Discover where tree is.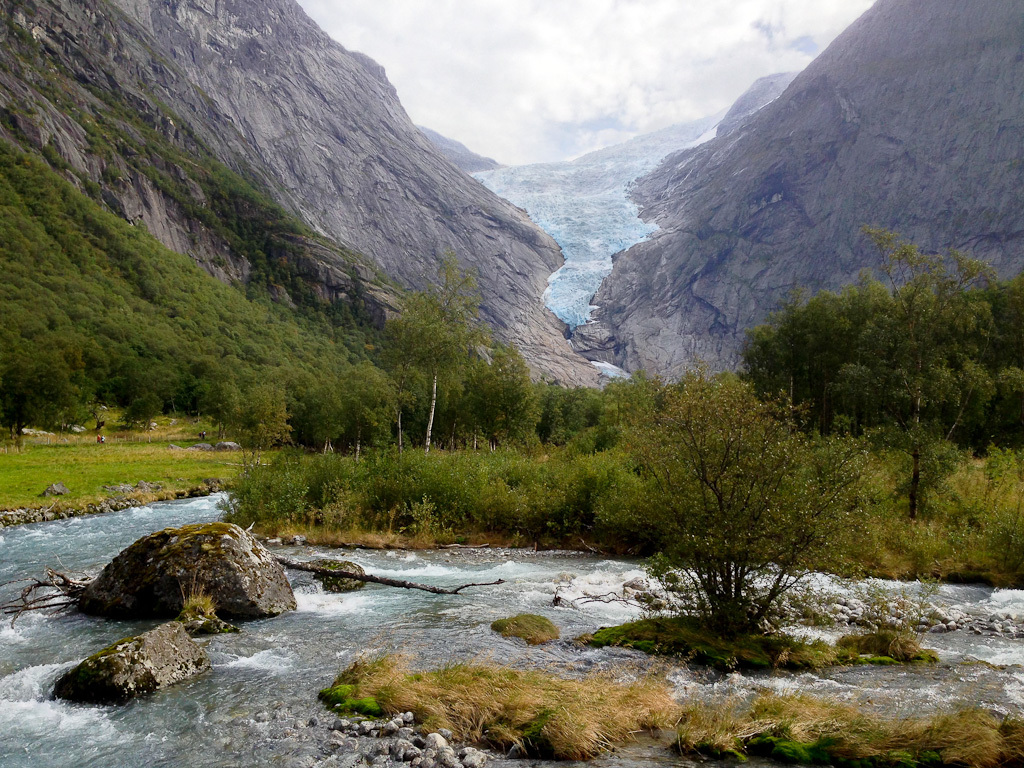
Discovered at {"x1": 608, "y1": 330, "x2": 863, "y2": 646}.
